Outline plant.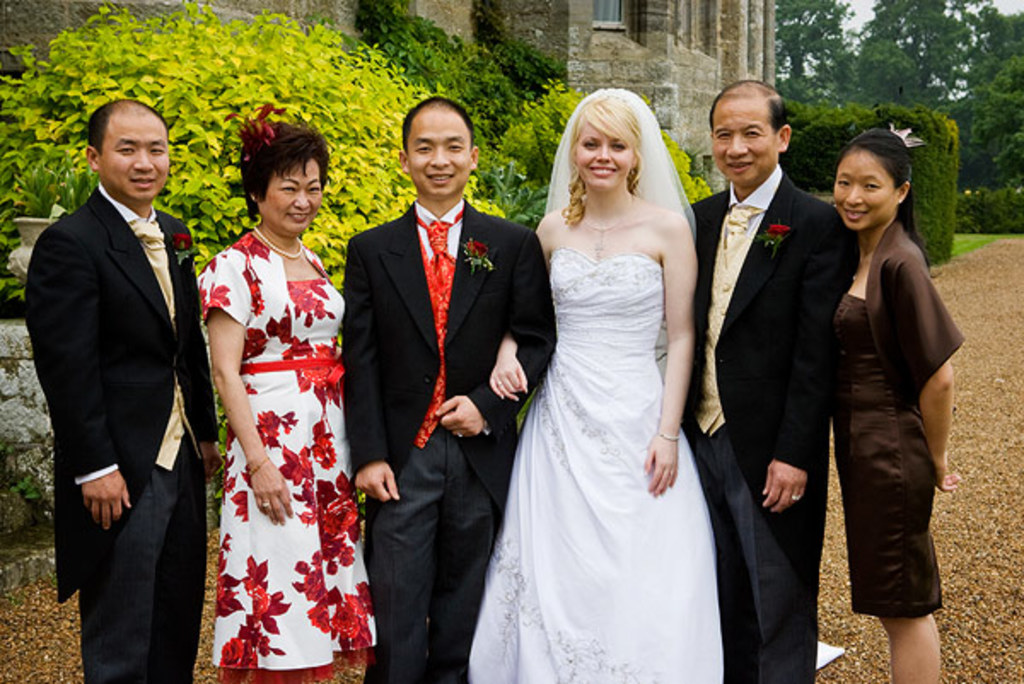
Outline: locate(956, 183, 1022, 232).
